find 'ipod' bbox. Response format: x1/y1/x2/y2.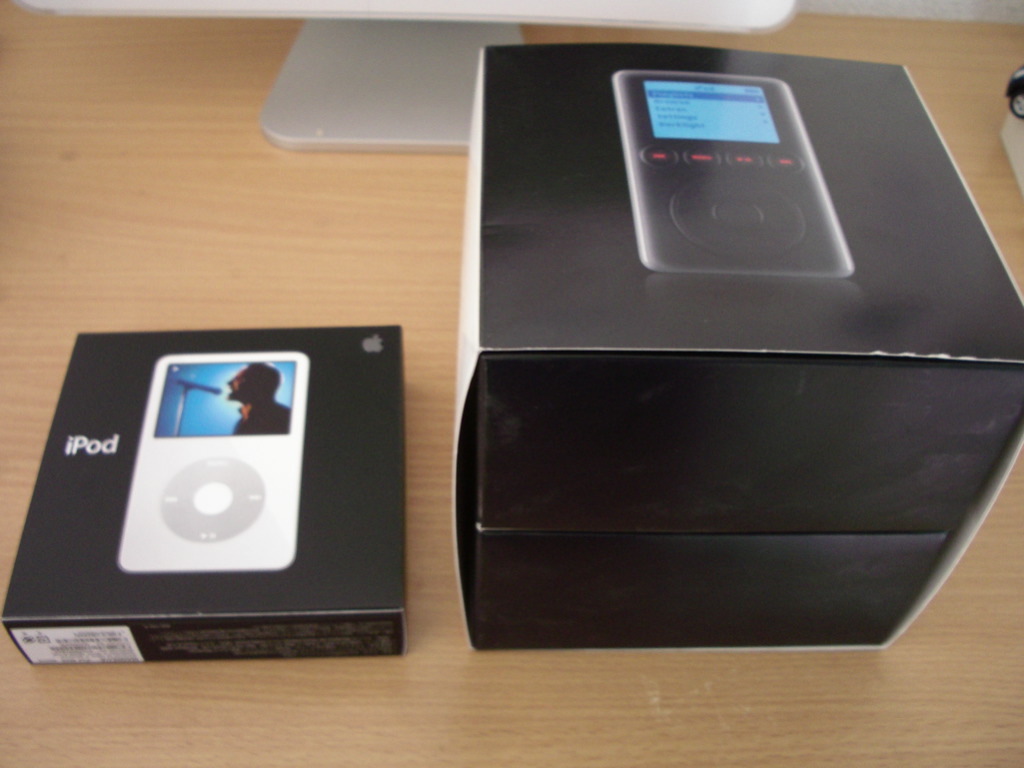
121/352/315/575.
